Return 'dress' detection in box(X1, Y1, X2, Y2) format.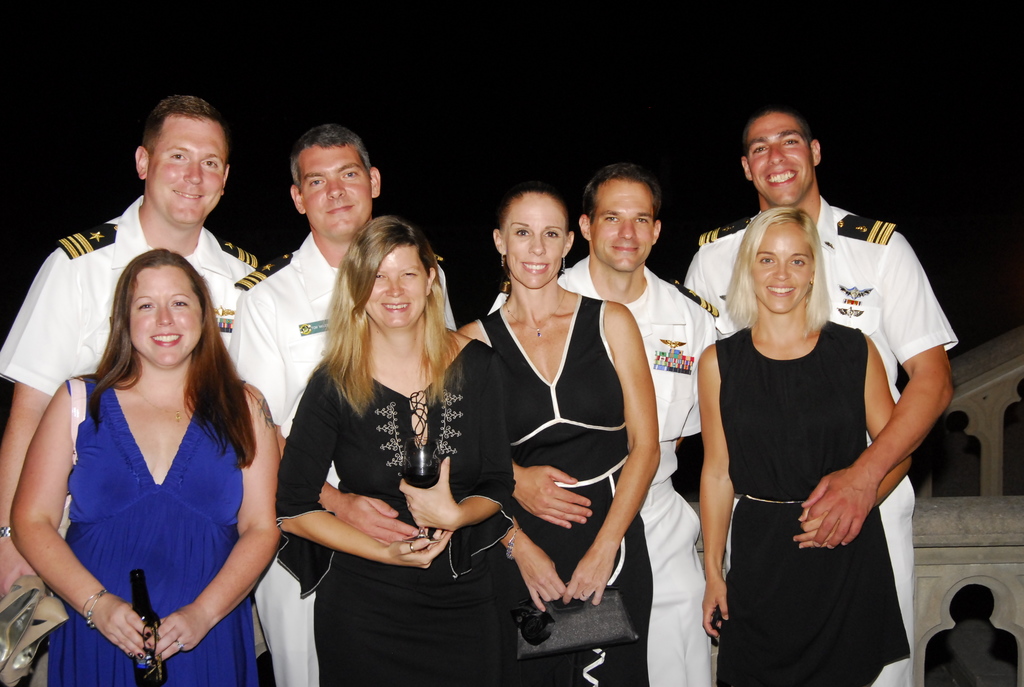
box(479, 290, 652, 686).
